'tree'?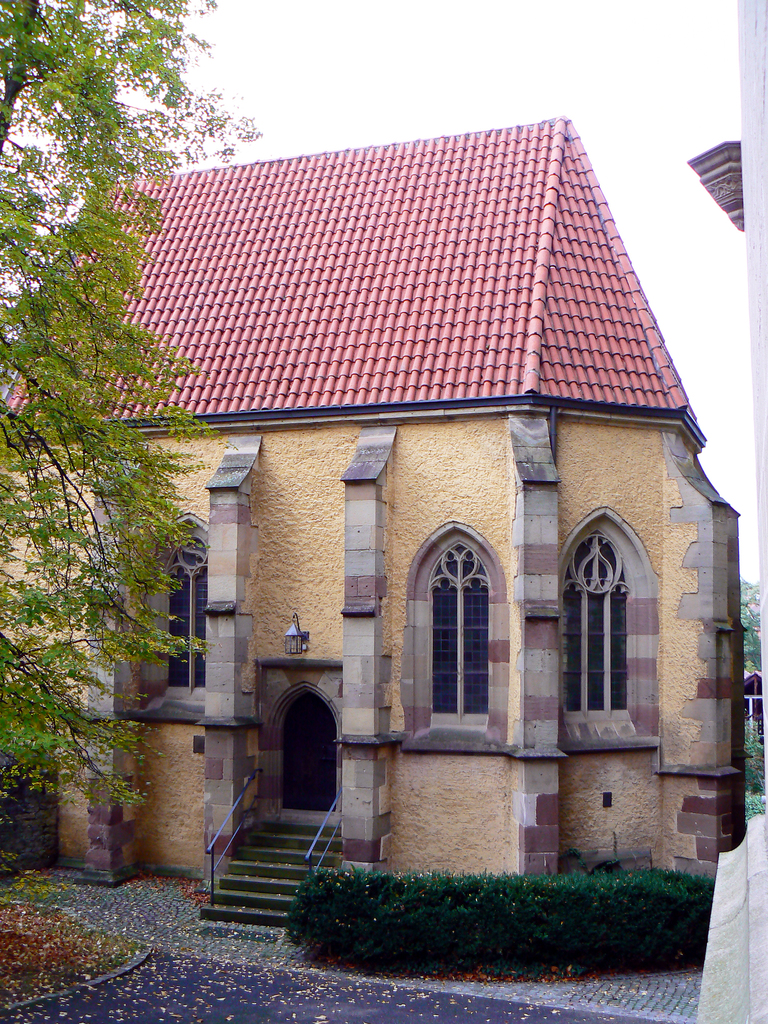
[x1=0, y1=0, x2=241, y2=792]
